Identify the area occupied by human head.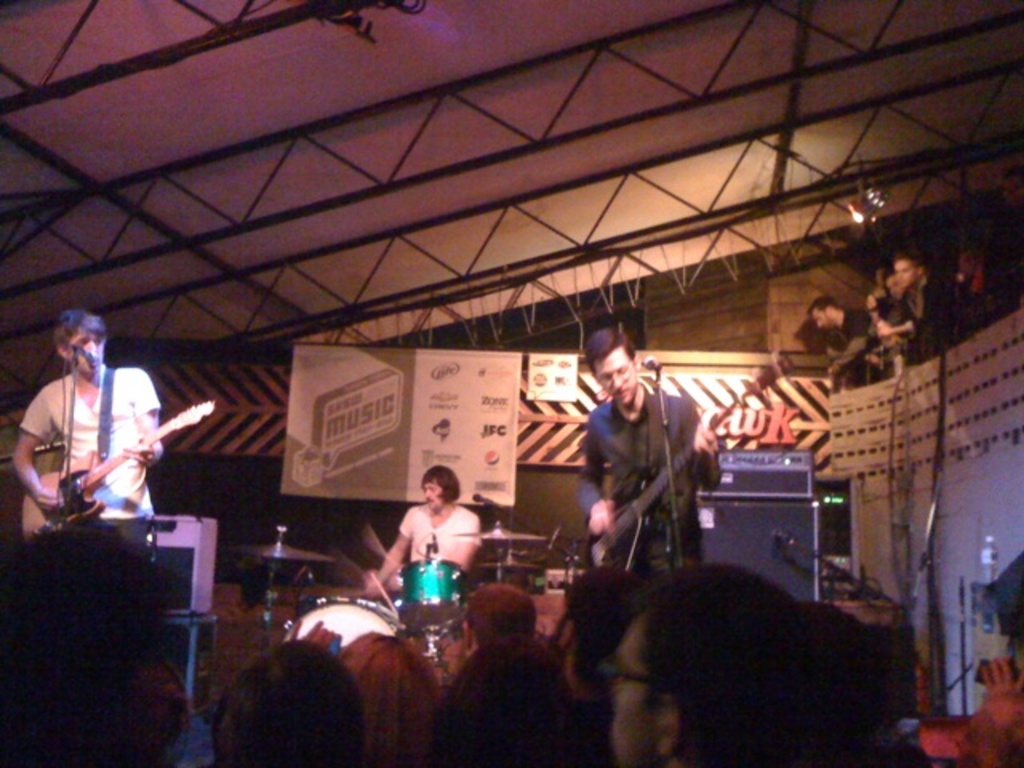
Area: select_region(56, 312, 112, 370).
